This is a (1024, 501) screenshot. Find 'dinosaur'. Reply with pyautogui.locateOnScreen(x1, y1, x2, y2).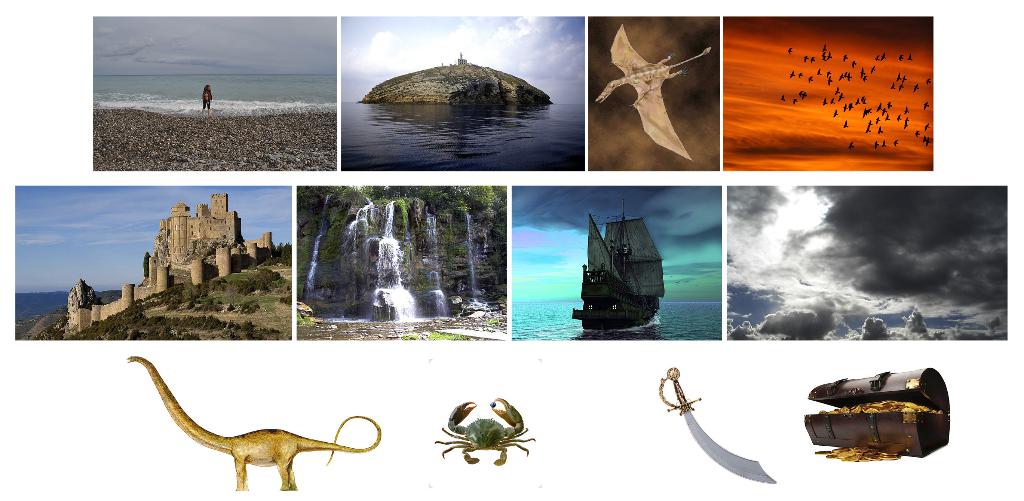
pyautogui.locateOnScreen(124, 352, 385, 497).
